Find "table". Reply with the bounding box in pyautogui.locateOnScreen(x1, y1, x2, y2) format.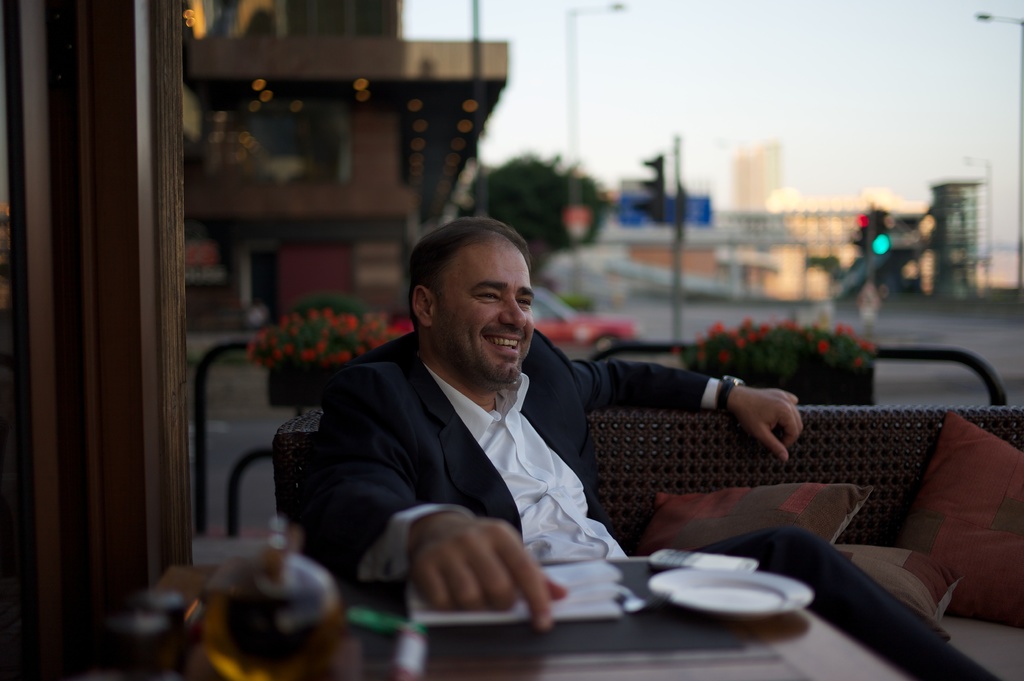
pyautogui.locateOnScreen(83, 543, 909, 680).
